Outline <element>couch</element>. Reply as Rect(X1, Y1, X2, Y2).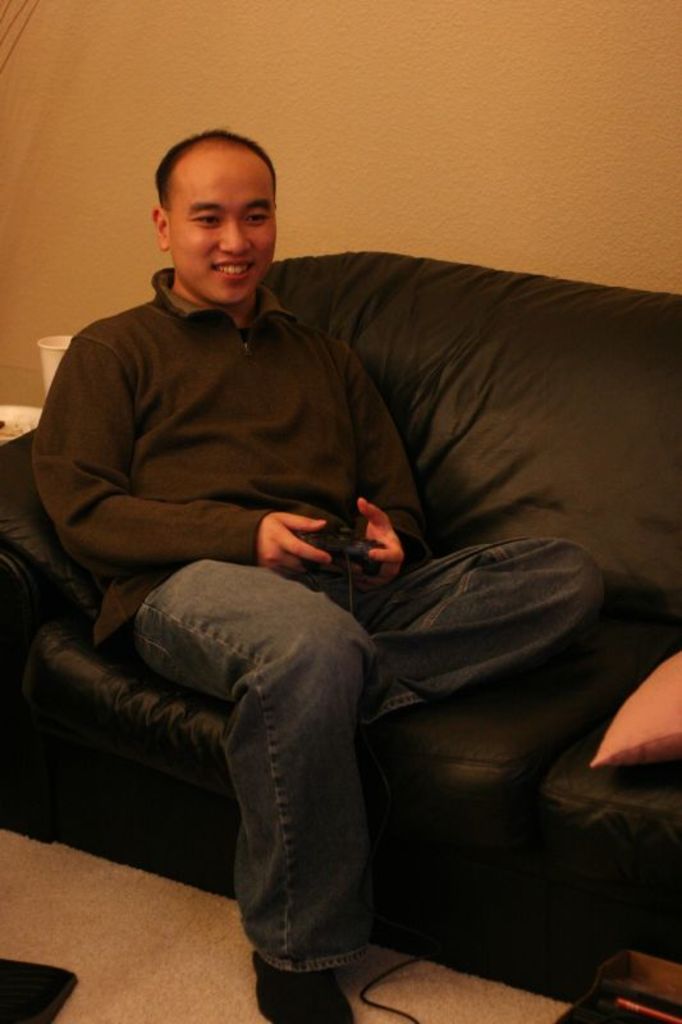
Rect(0, 250, 681, 1005).
